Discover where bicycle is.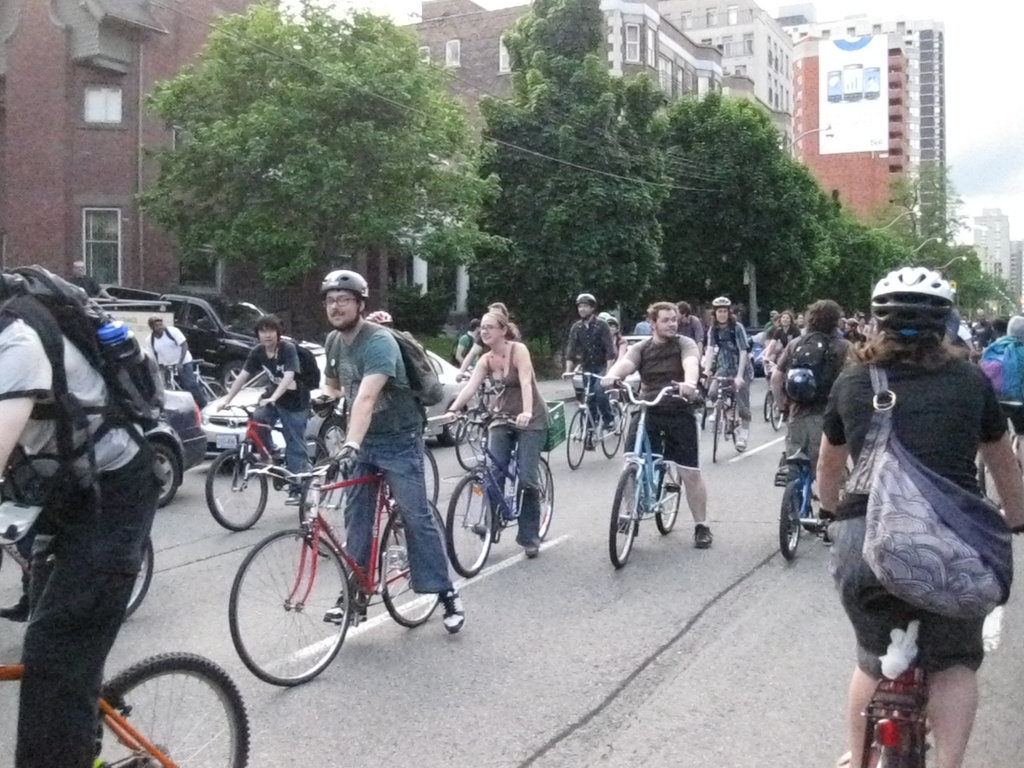
Discovered at <box>0,472,156,618</box>.
